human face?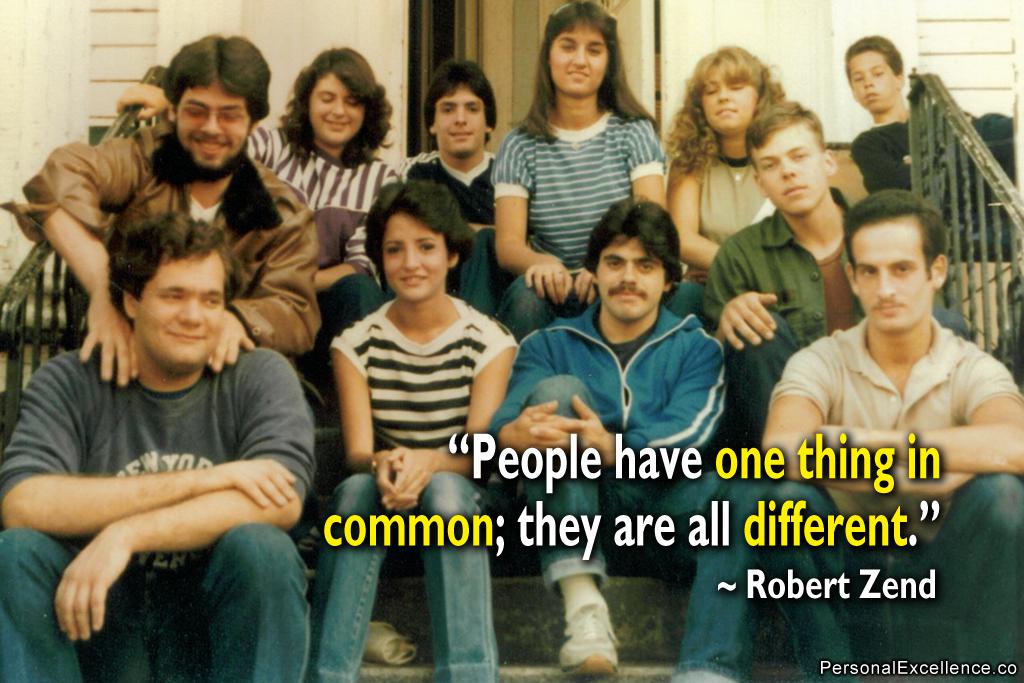
Rect(855, 215, 932, 337)
